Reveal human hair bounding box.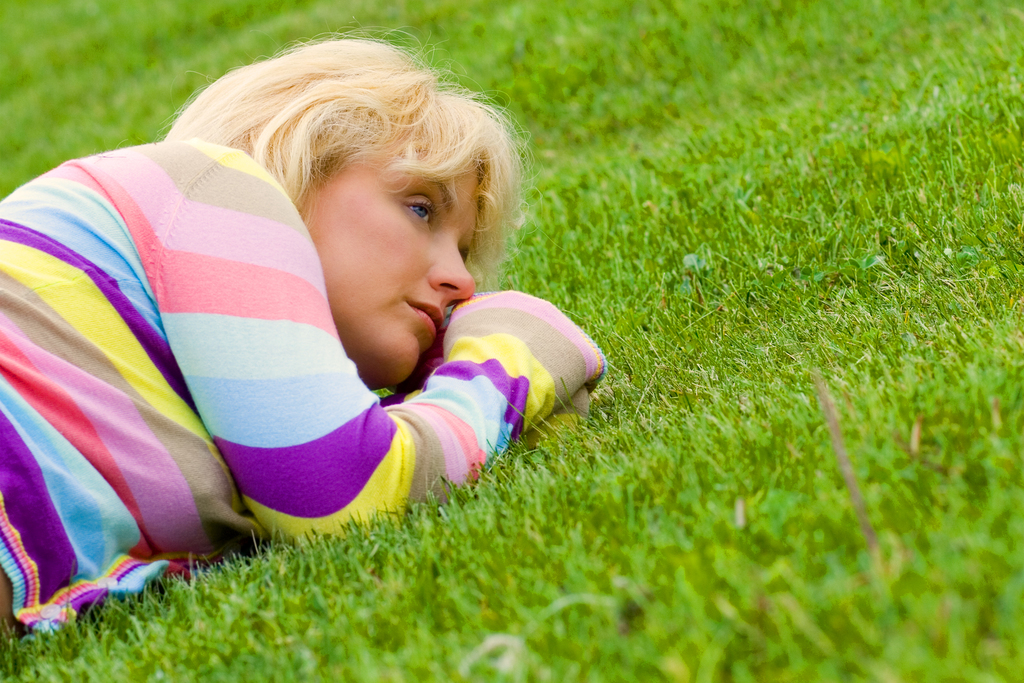
Revealed: bbox(122, 26, 523, 315).
